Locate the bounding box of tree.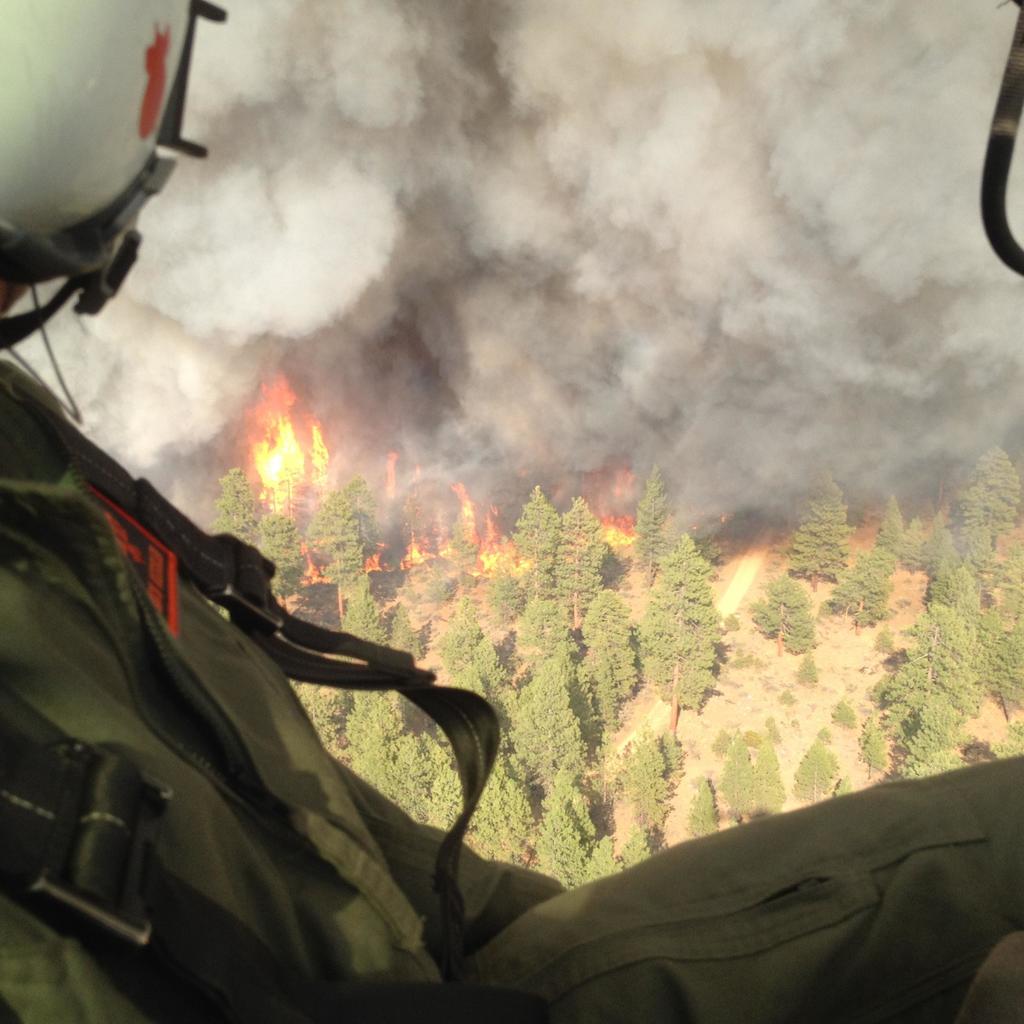
Bounding box: <region>852, 701, 883, 783</region>.
